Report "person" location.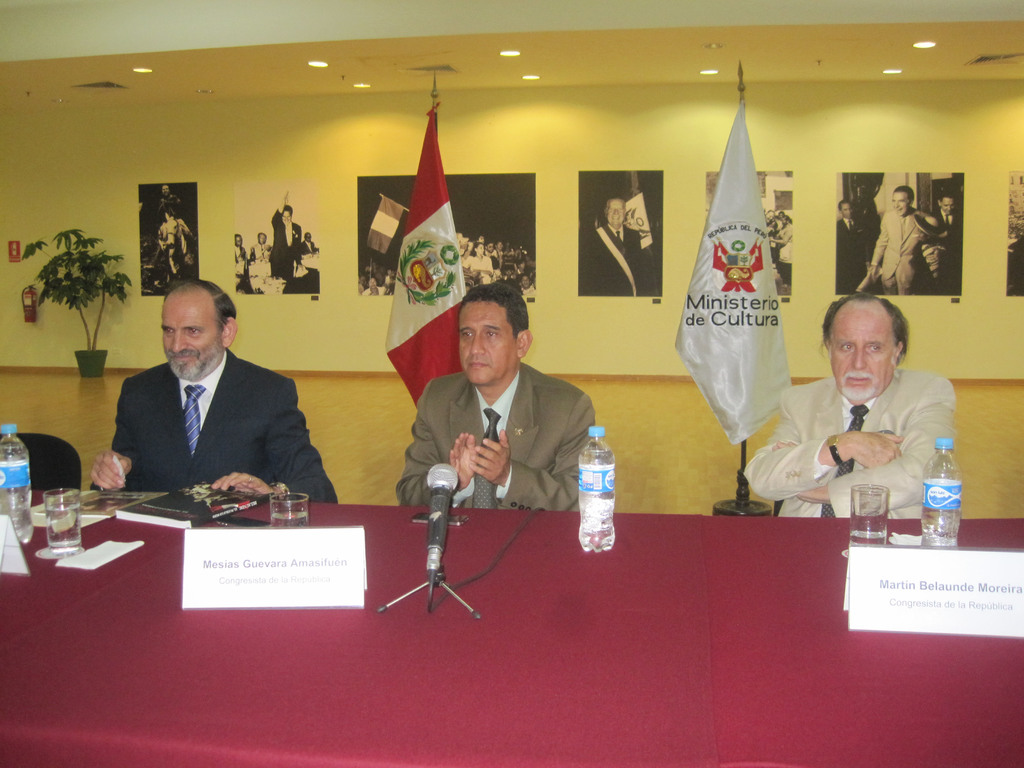
Report: <box>267,187,308,292</box>.
